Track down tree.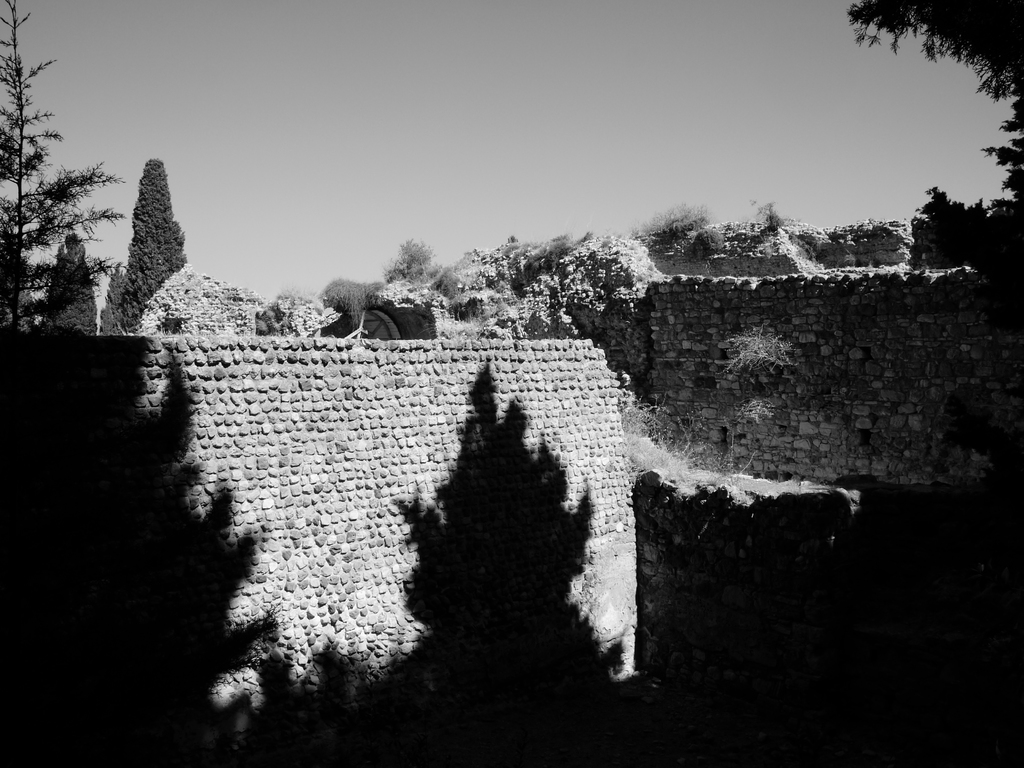
Tracked to <region>385, 237, 435, 280</region>.
